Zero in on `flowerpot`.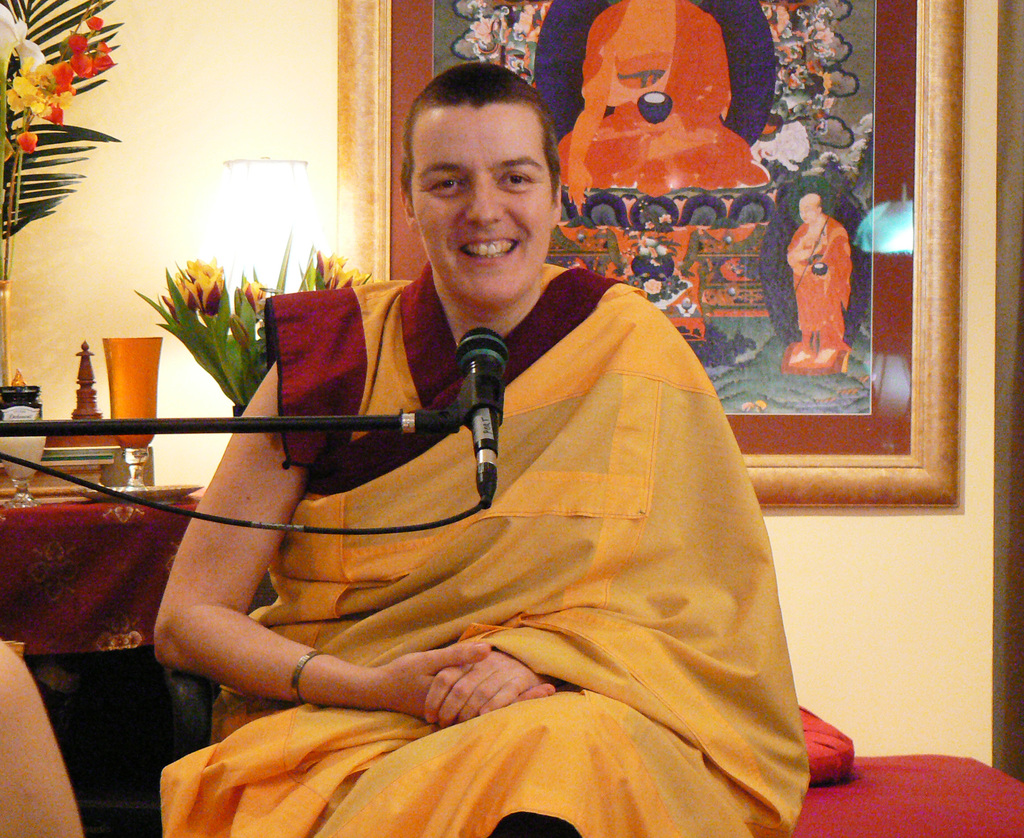
Zeroed in: rect(232, 407, 241, 420).
